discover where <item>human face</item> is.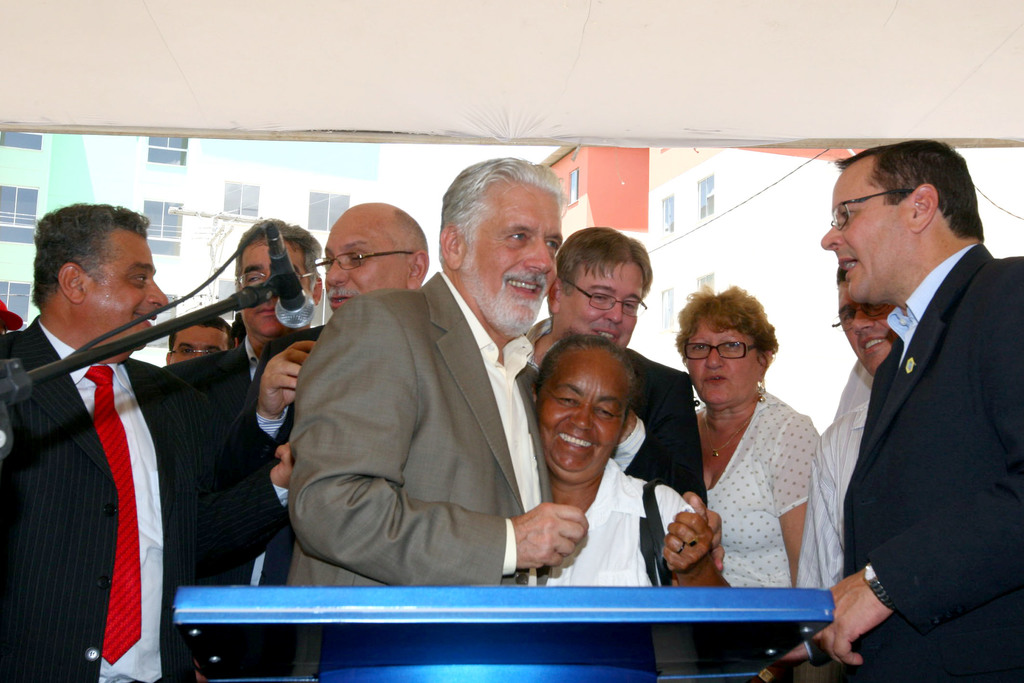
Discovered at (left=834, top=283, right=892, bottom=368).
